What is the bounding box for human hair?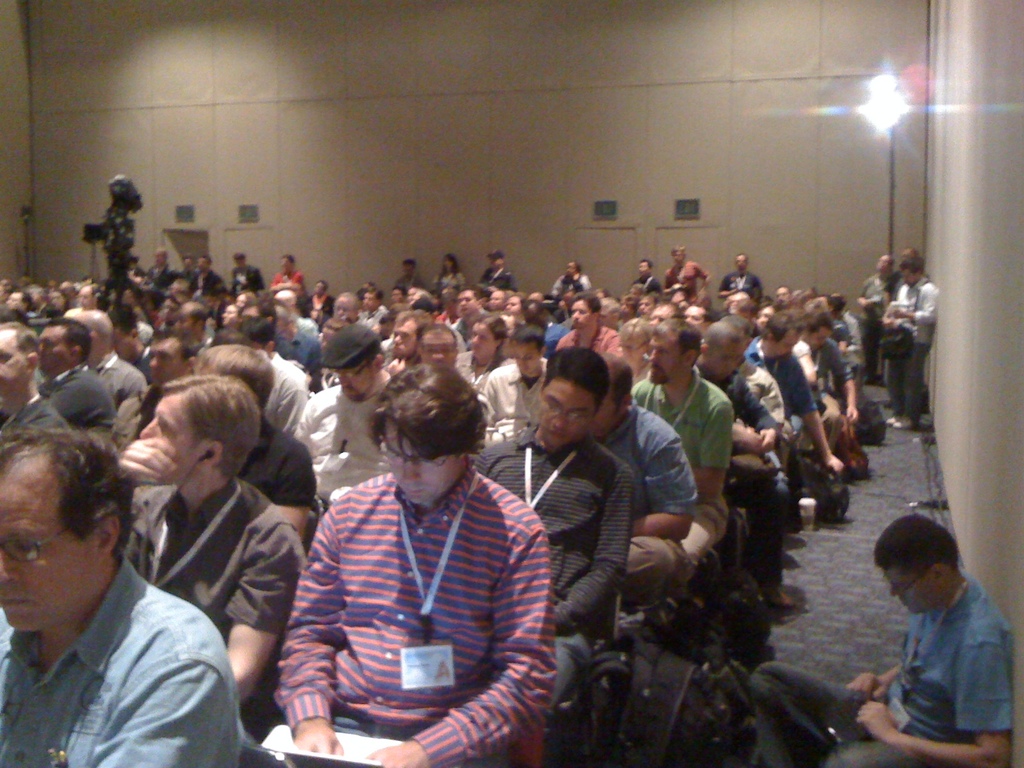
bbox(0, 422, 133, 567).
